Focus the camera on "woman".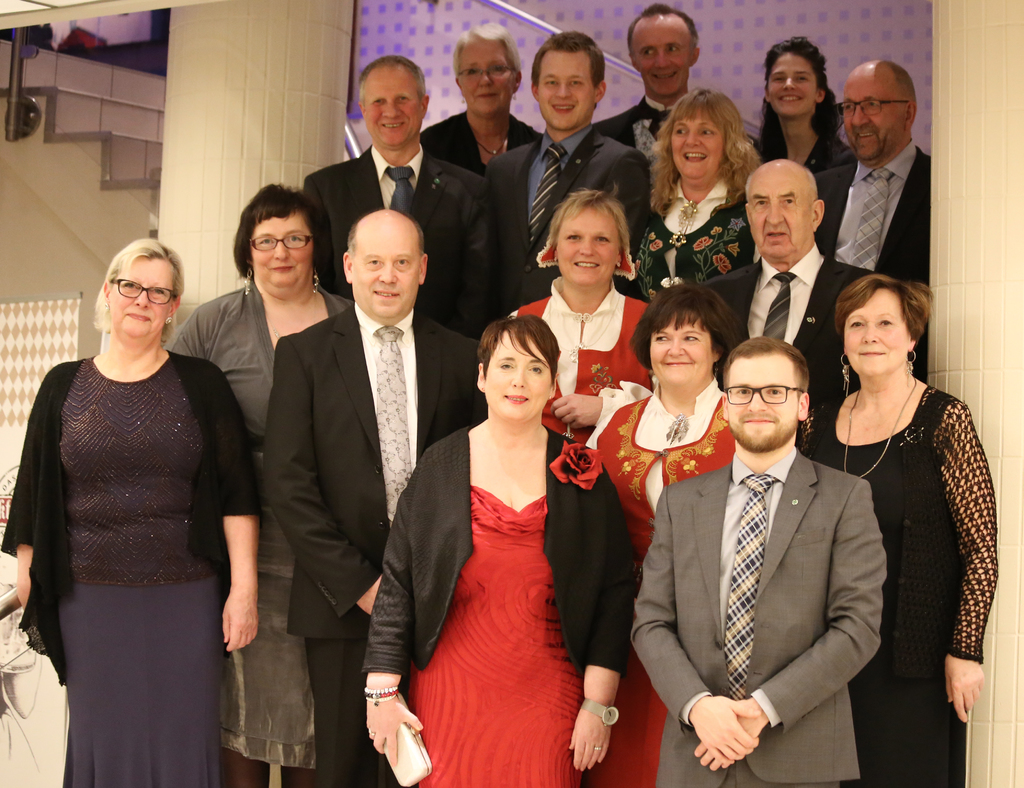
Focus region: left=505, top=188, right=648, bottom=441.
